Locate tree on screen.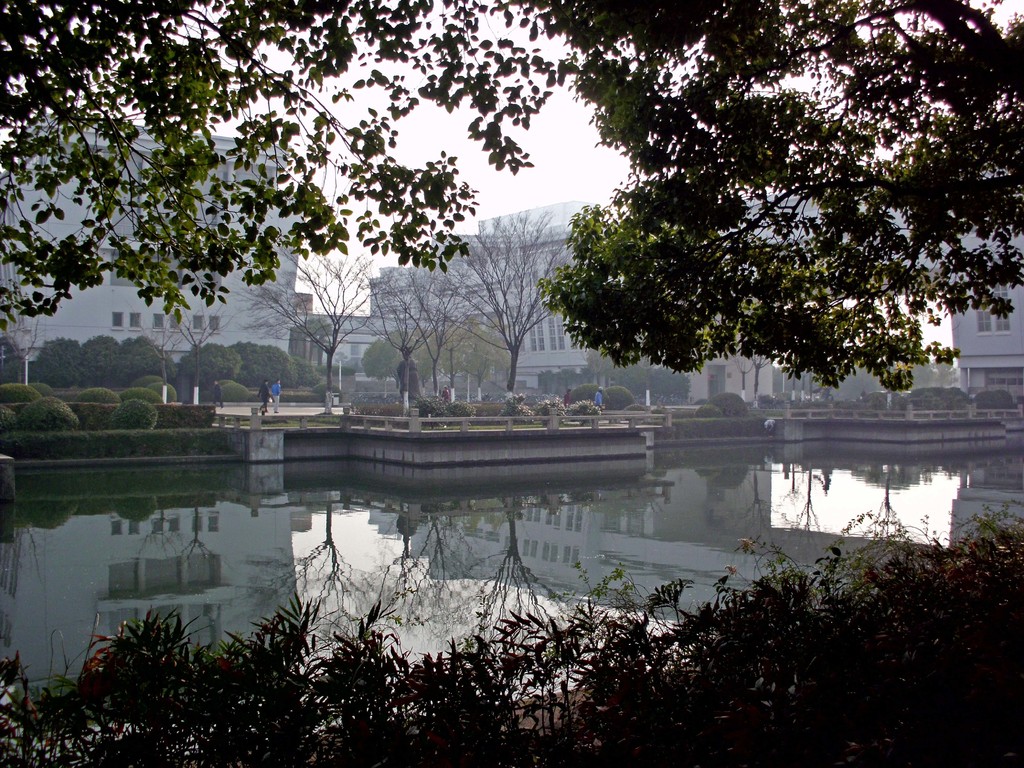
On screen at locate(440, 203, 577, 403).
